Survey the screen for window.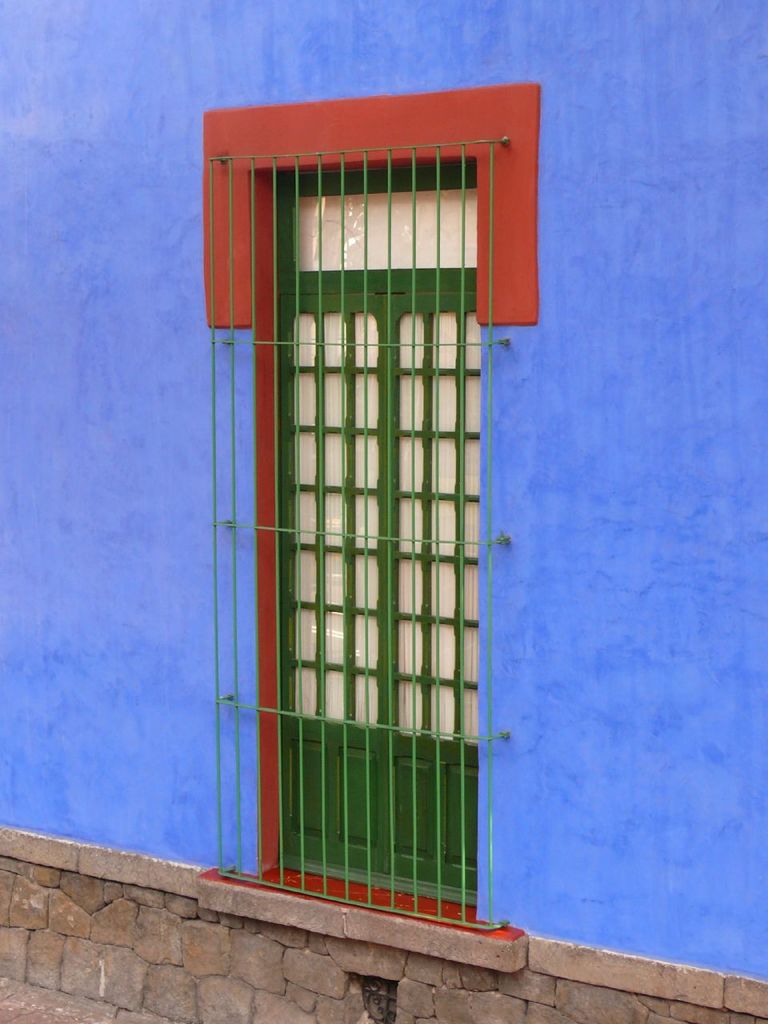
Survey found: 272, 202, 504, 909.
